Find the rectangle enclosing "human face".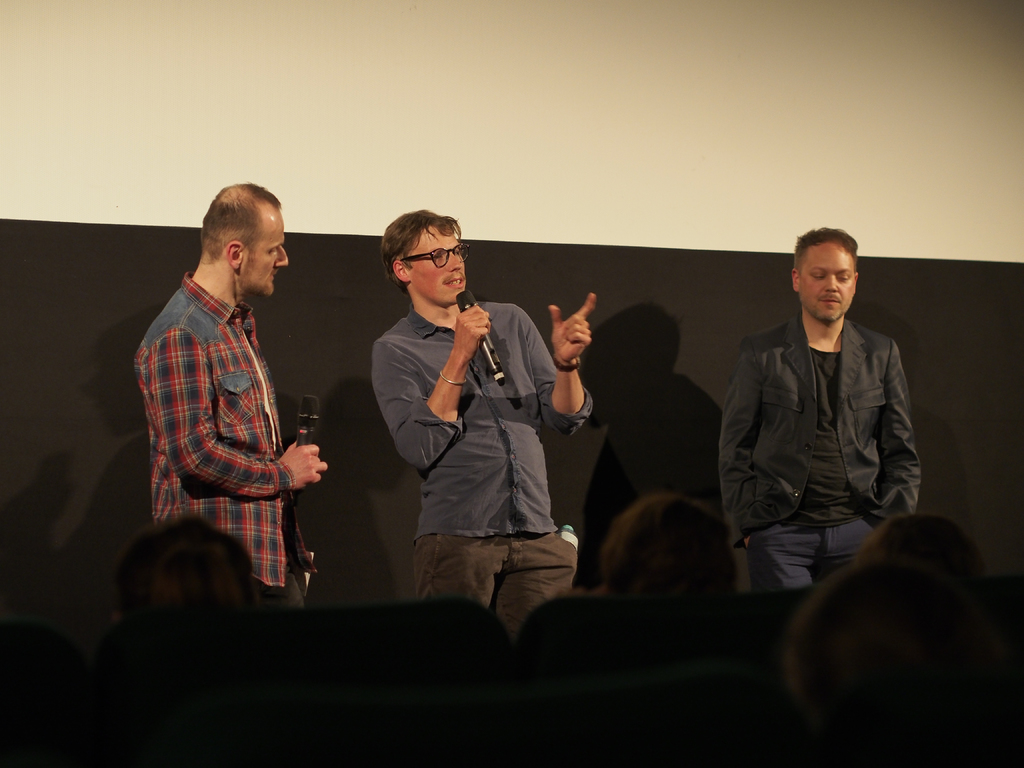
locate(408, 225, 470, 303).
